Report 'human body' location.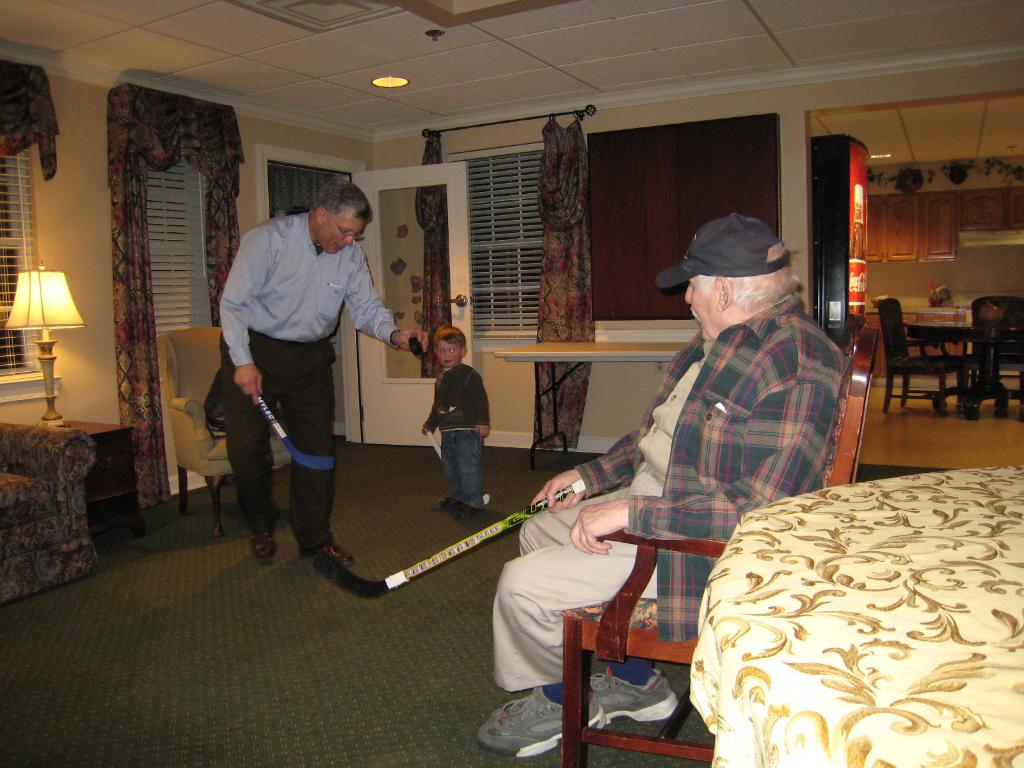
Report: box(211, 172, 386, 588).
